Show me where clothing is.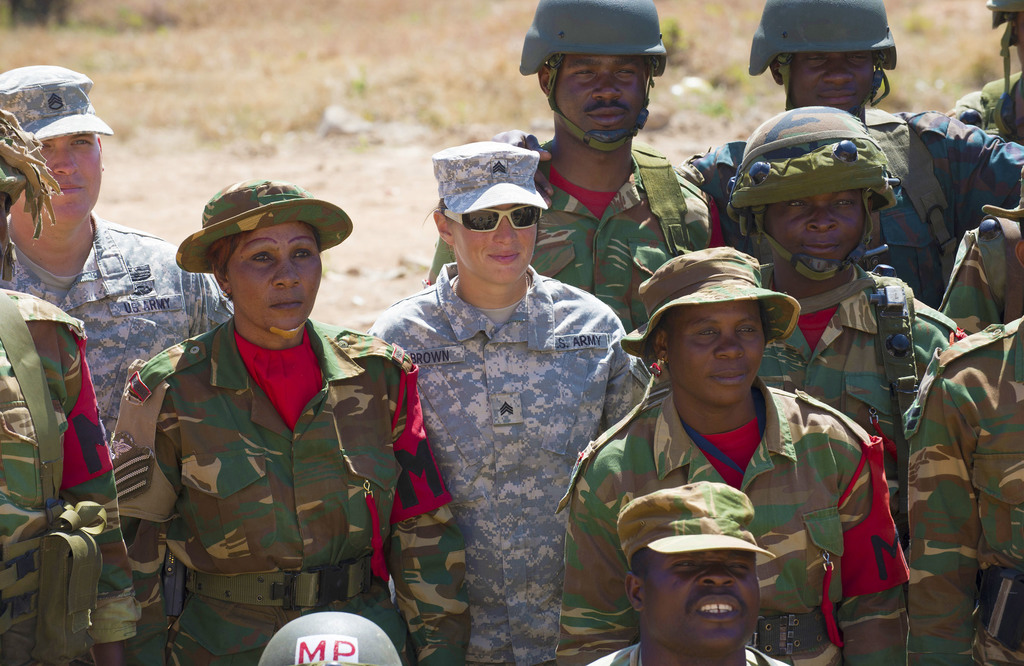
clothing is at x1=897, y1=313, x2=1023, y2=665.
